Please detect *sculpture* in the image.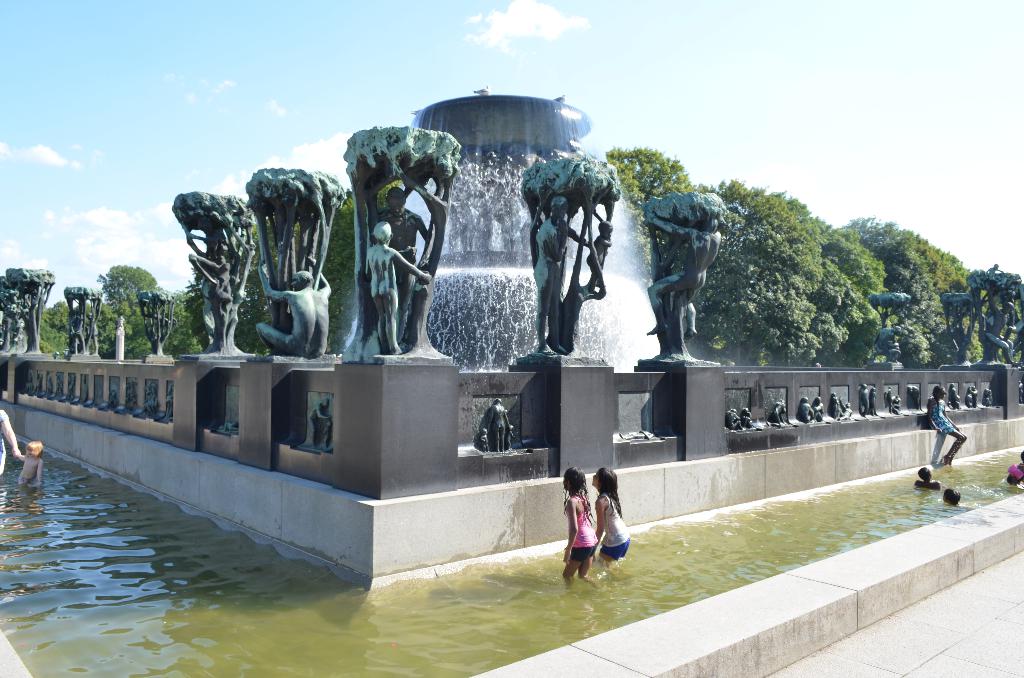
(866, 284, 904, 369).
